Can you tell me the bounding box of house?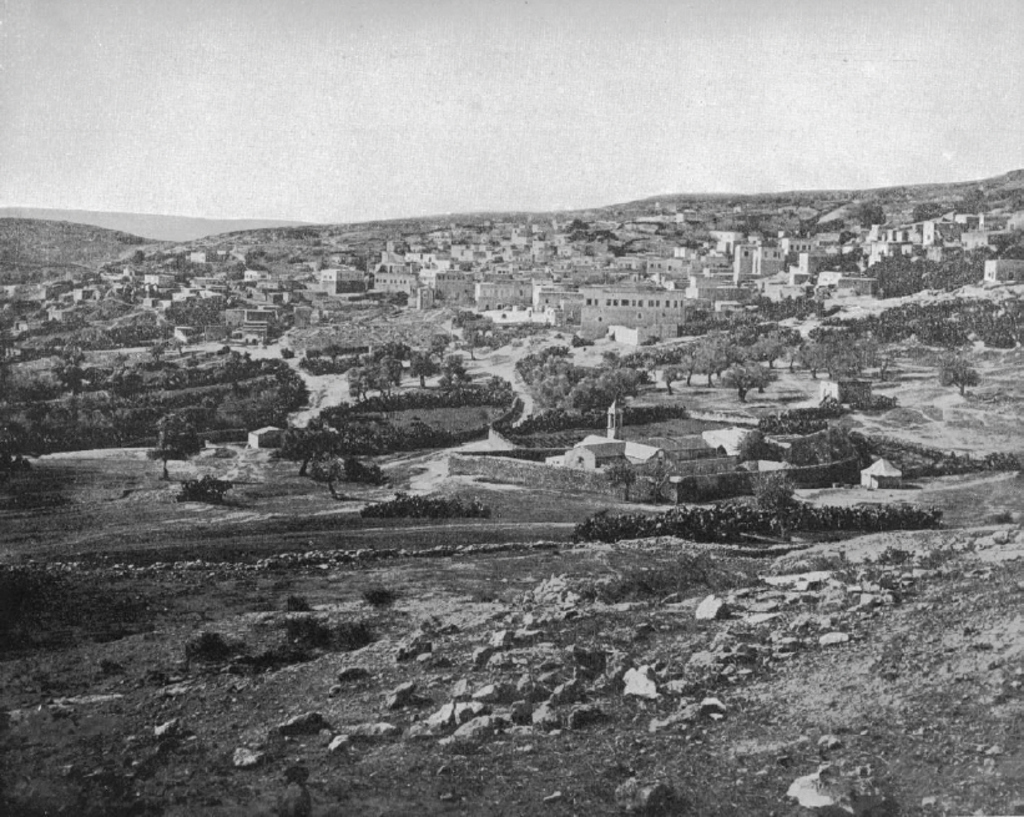
x1=143 y1=273 x2=173 y2=288.
